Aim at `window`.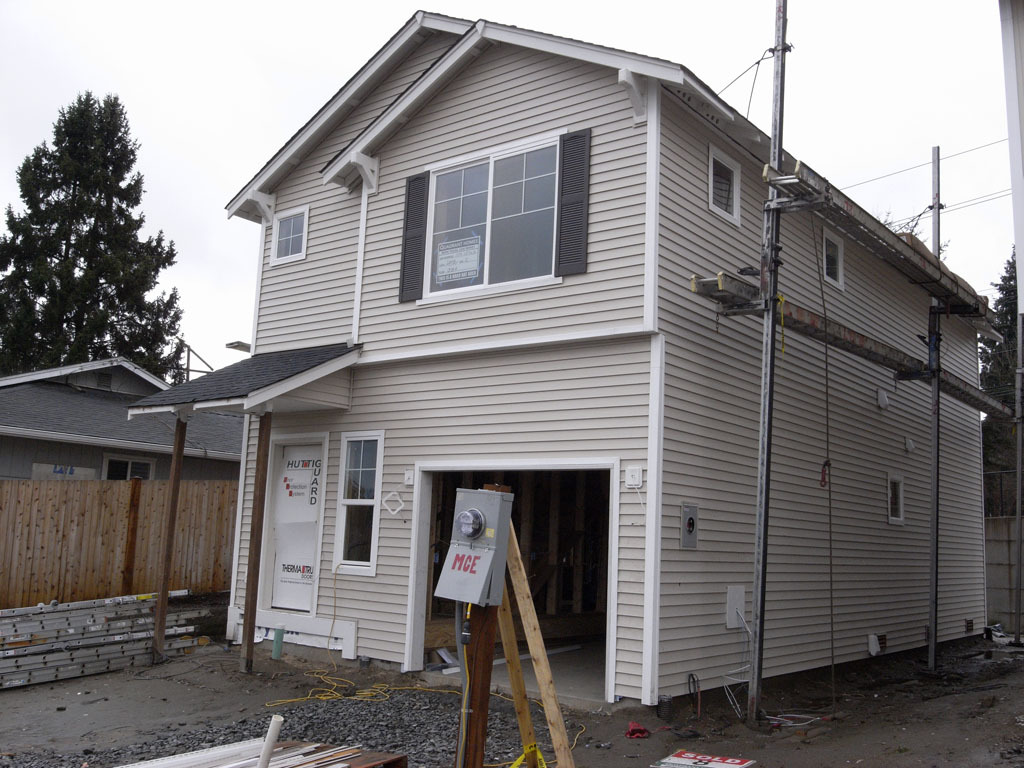
Aimed at [270, 203, 311, 260].
